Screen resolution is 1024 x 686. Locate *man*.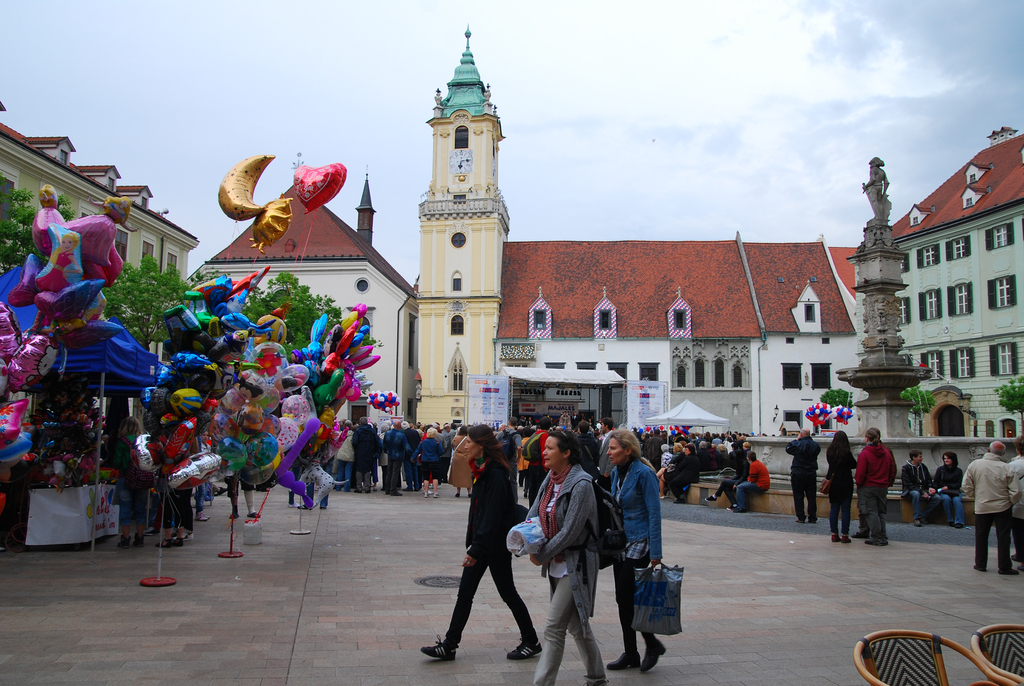
rect(417, 421, 547, 680).
